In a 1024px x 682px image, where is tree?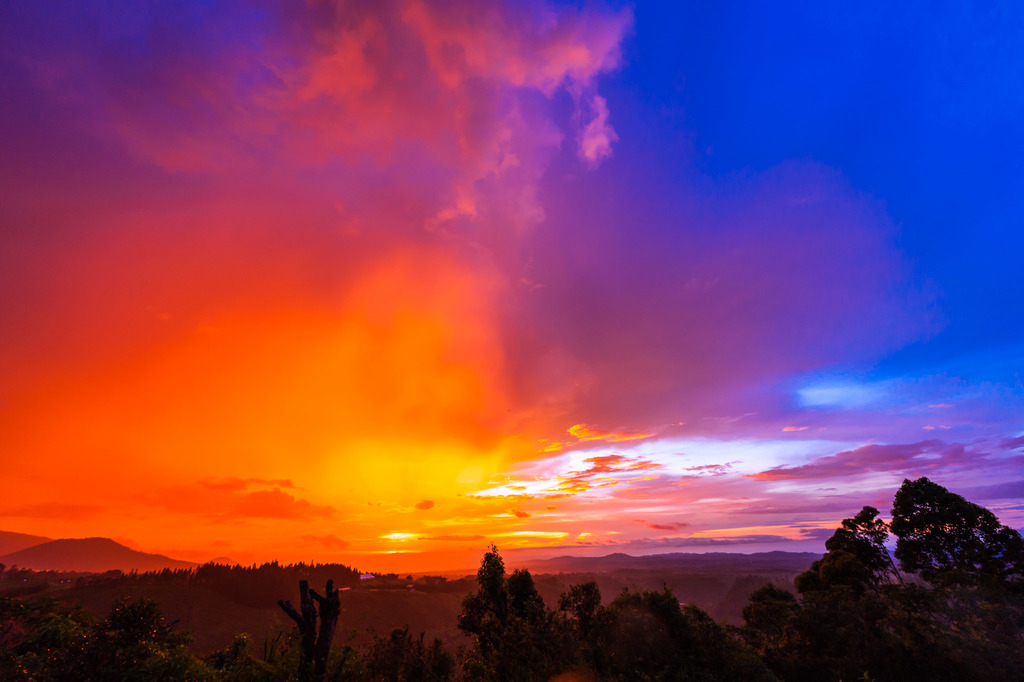
<bbox>570, 579, 740, 681</bbox>.
